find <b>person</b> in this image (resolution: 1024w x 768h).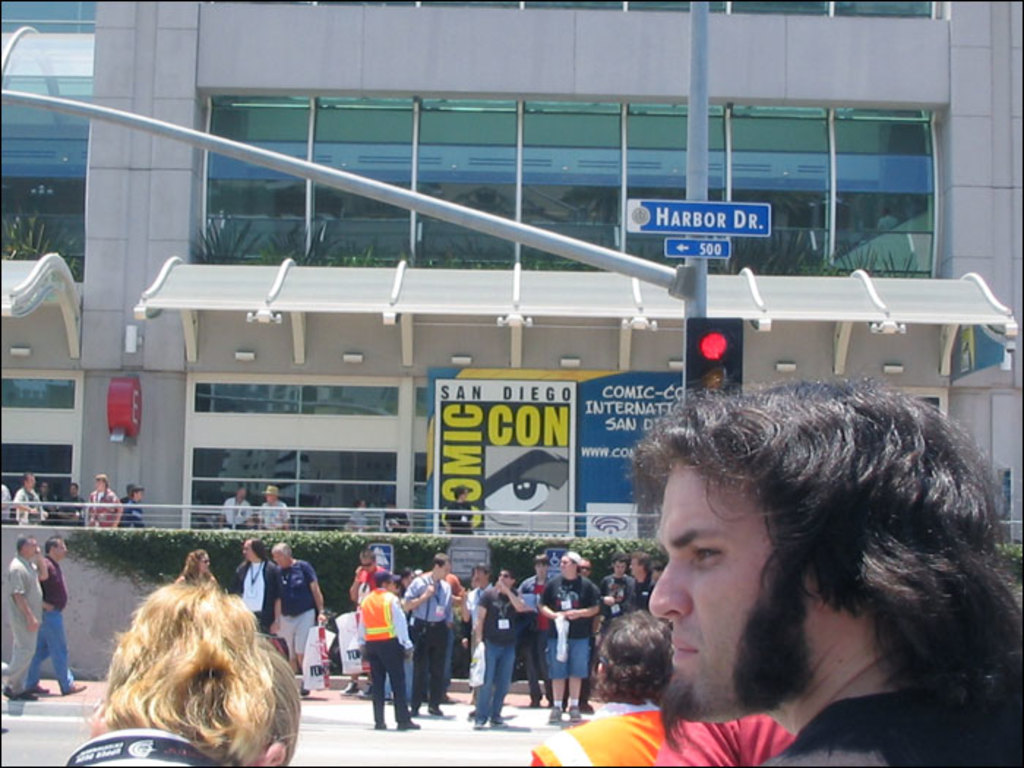
box=[266, 540, 335, 705].
